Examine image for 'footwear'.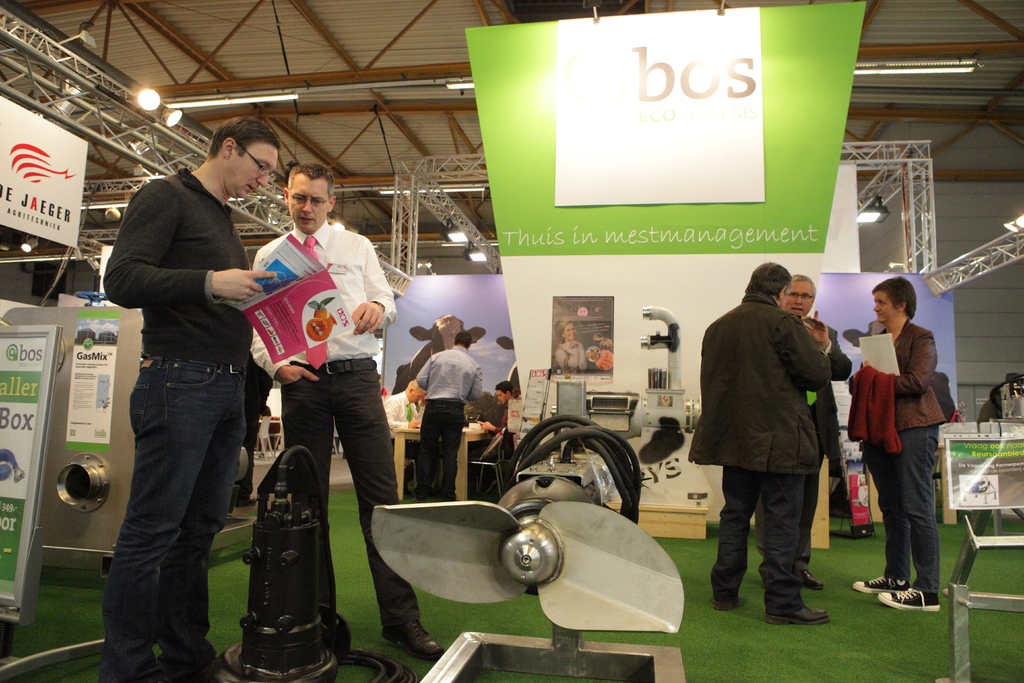
Examination result: crop(854, 572, 911, 596).
